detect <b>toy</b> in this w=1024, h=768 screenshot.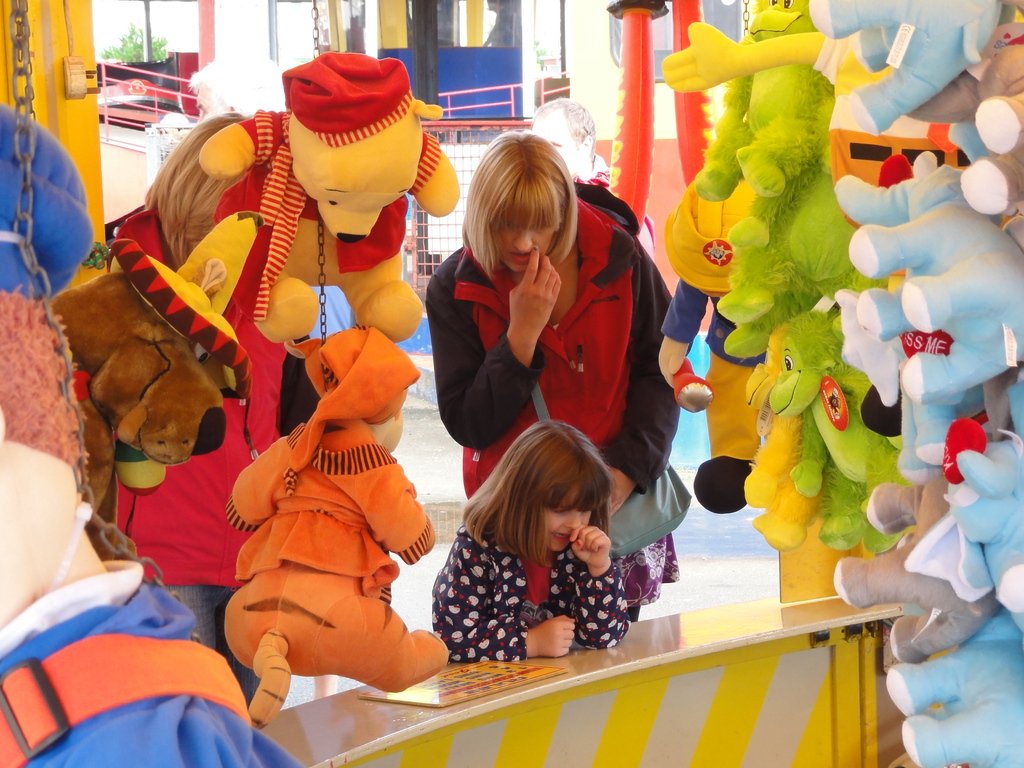
Detection: region(692, 0, 835, 250).
